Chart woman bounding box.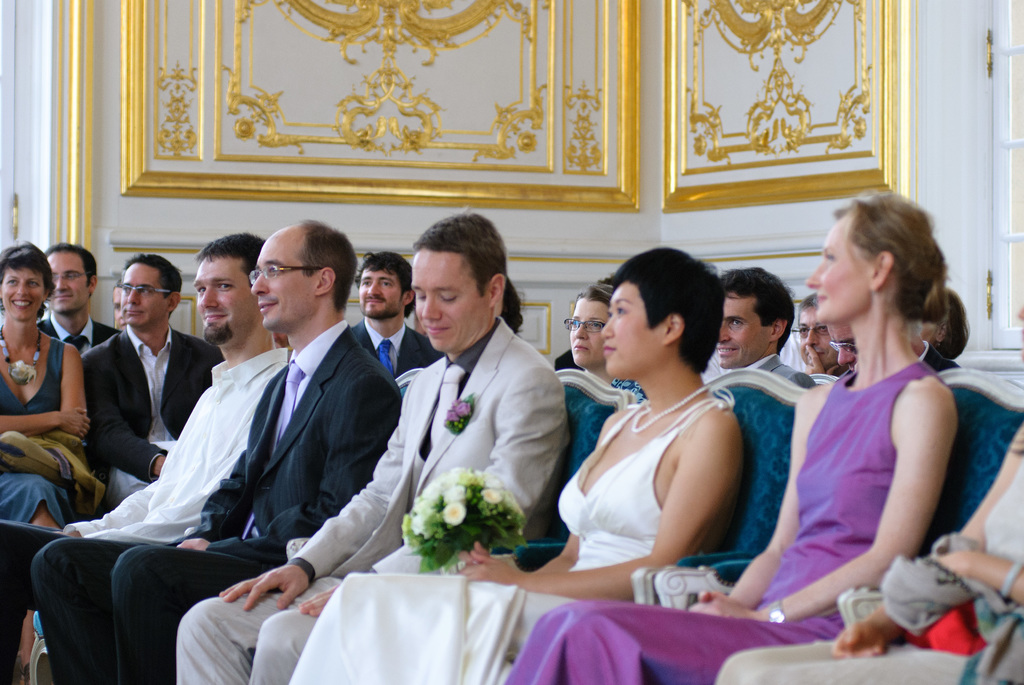
Charted: BBox(0, 239, 95, 547).
